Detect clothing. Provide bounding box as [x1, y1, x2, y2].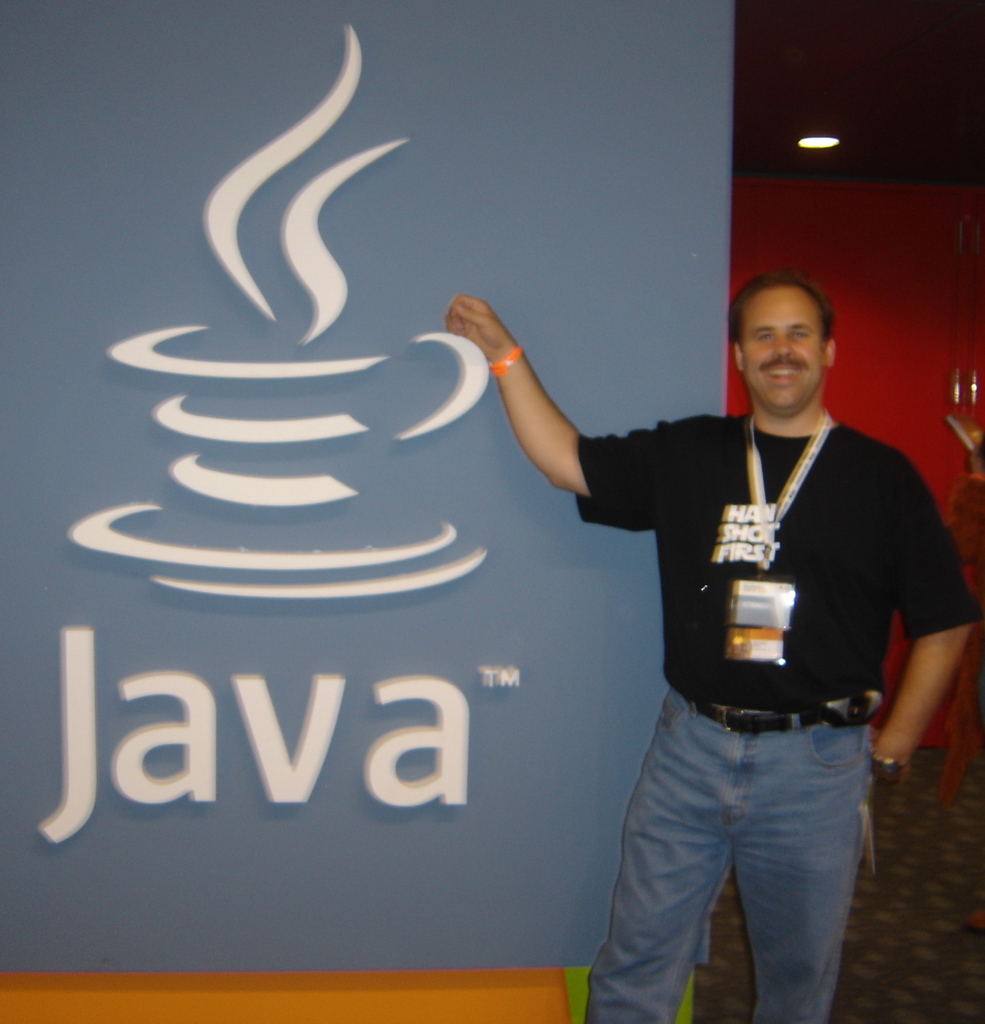
[513, 310, 942, 961].
